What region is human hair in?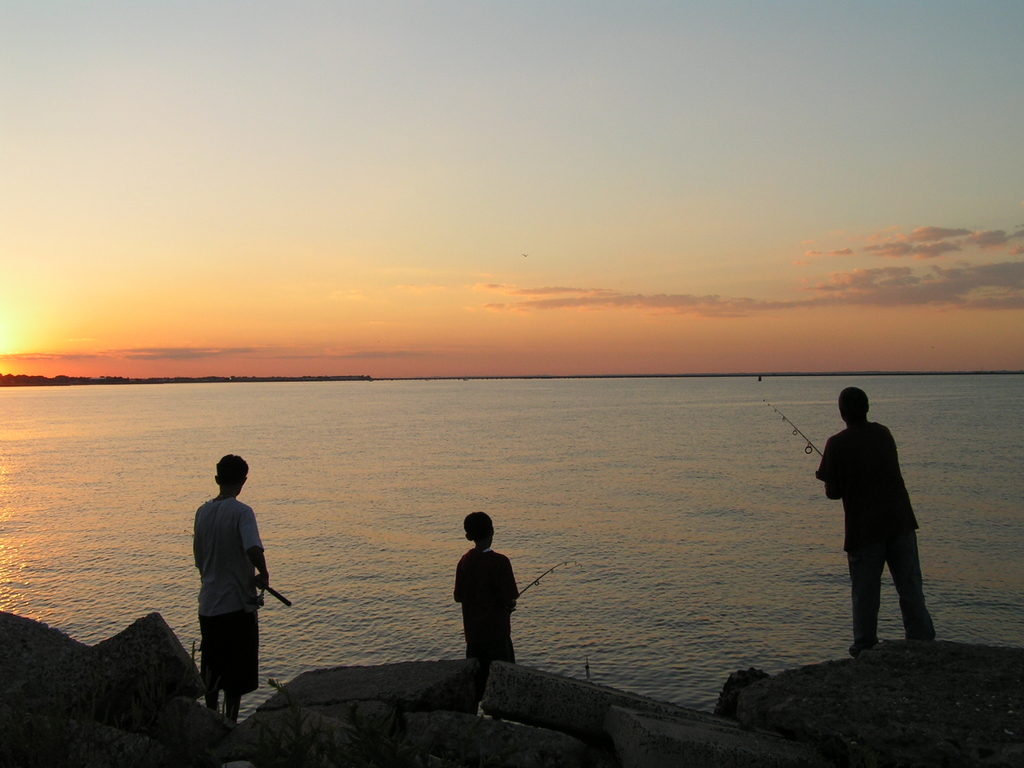
[x1=839, y1=387, x2=870, y2=407].
